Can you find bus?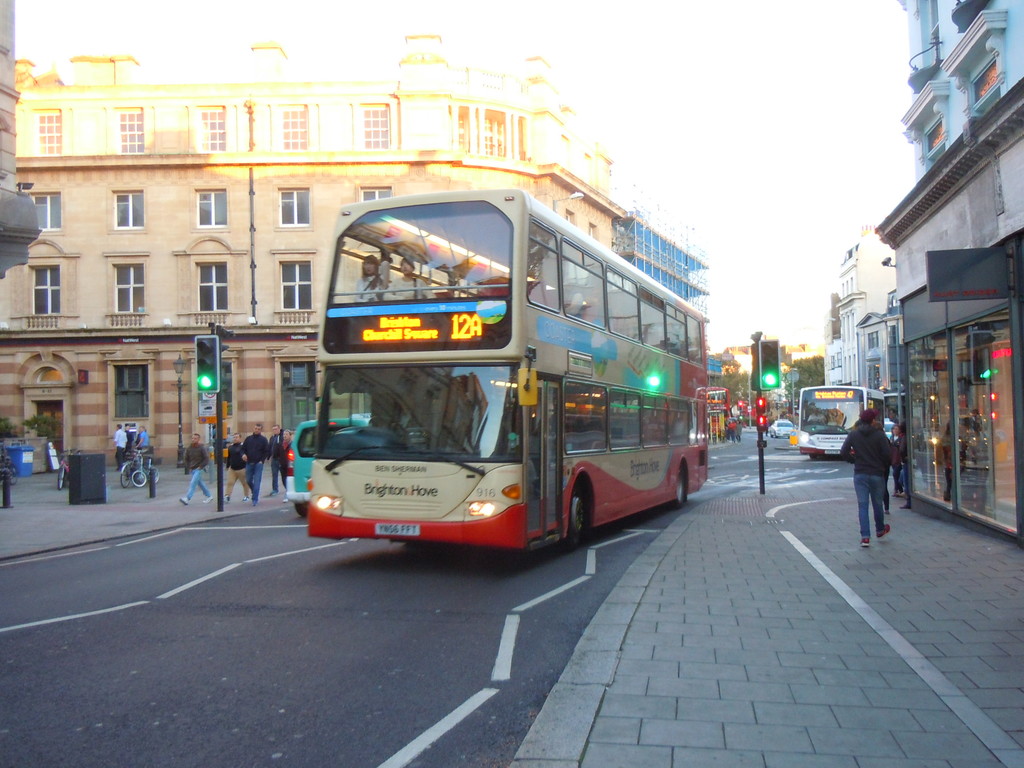
Yes, bounding box: [305,187,710,548].
